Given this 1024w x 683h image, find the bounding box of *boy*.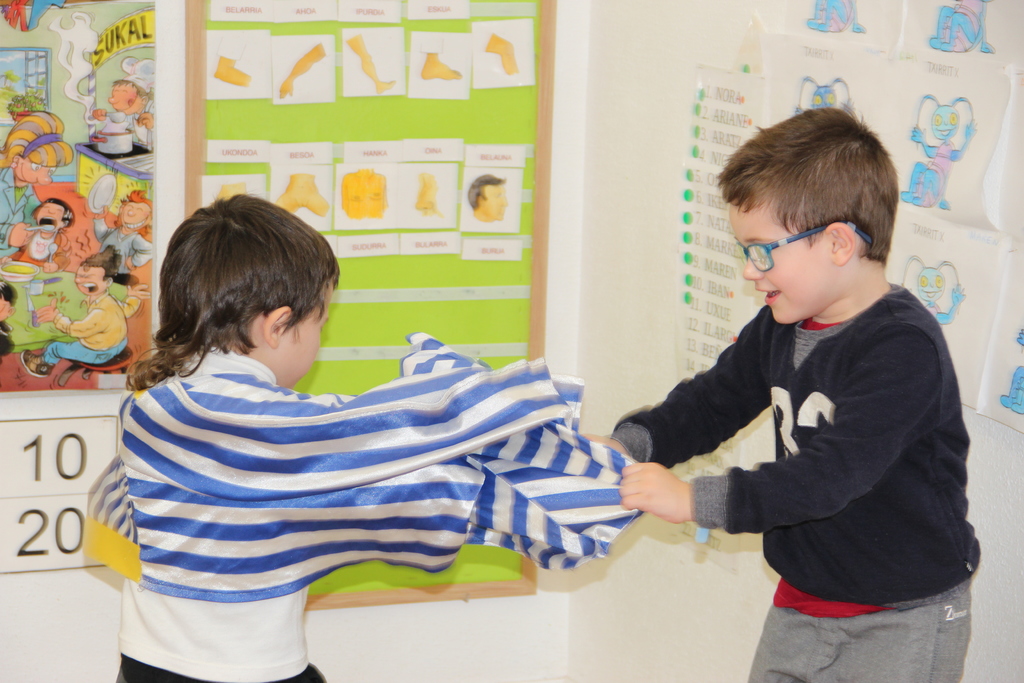
{"x1": 577, "y1": 95, "x2": 971, "y2": 679}.
